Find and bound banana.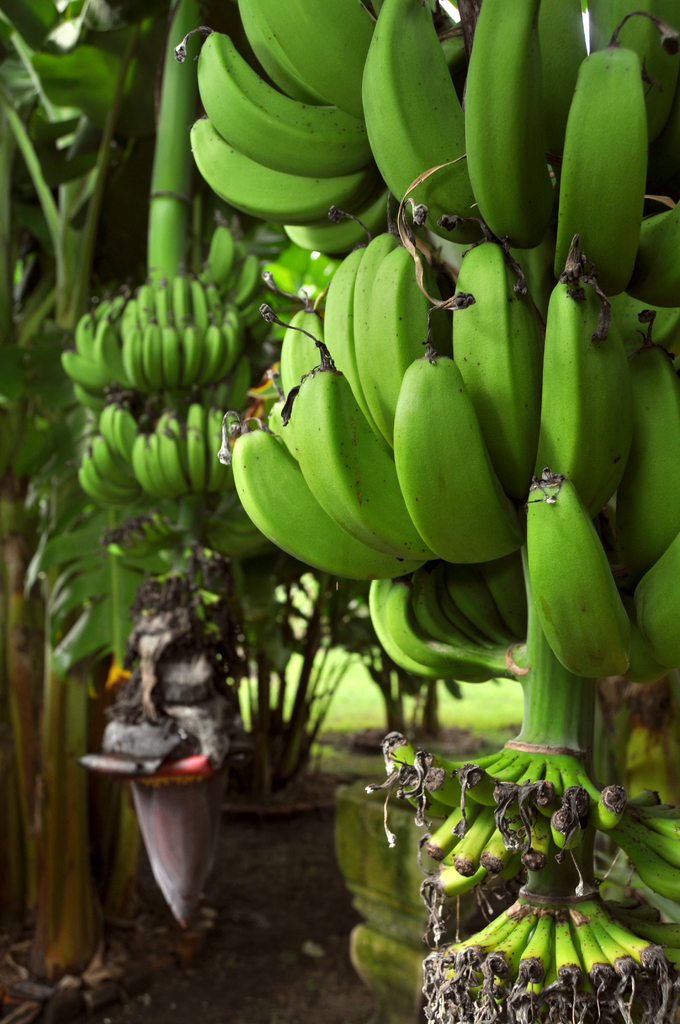
Bound: locate(58, 228, 267, 573).
